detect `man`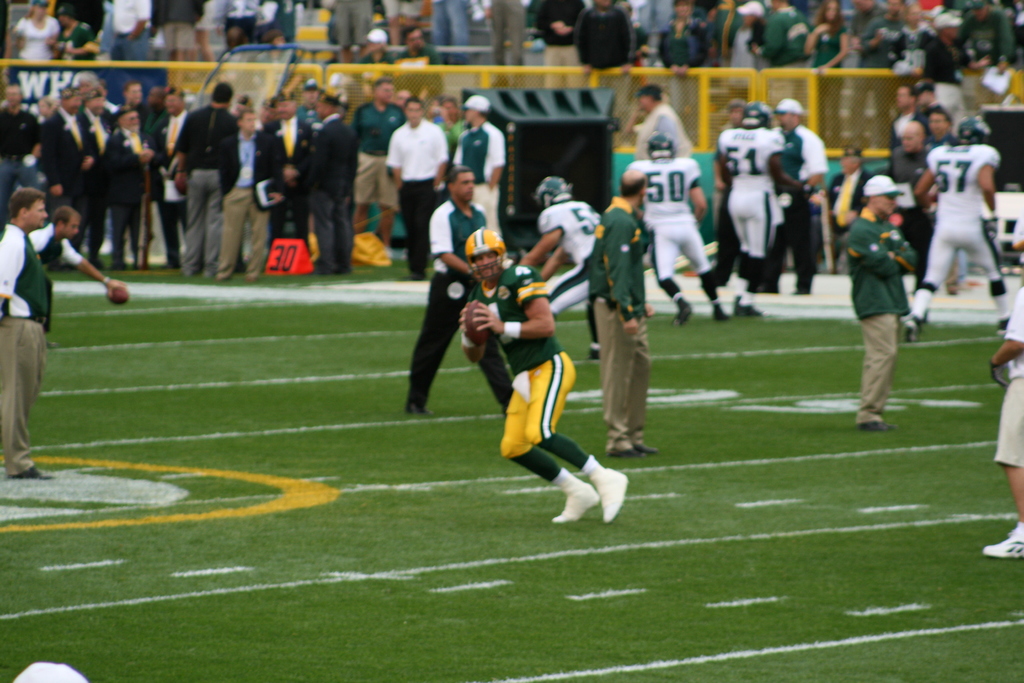
<box>922,110,1009,333</box>
